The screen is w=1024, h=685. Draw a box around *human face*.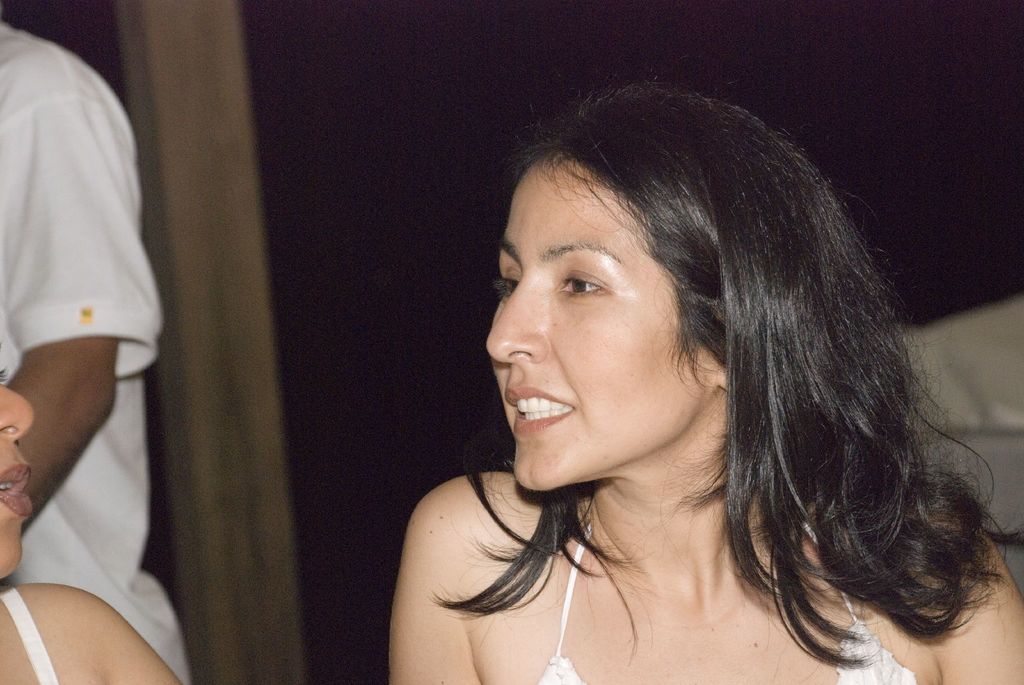
(484, 156, 711, 494).
